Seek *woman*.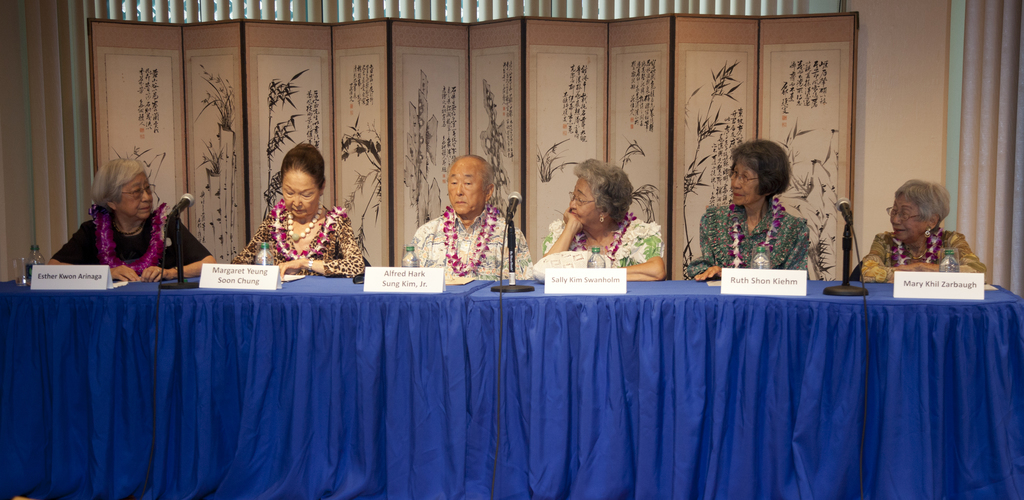
(left=51, top=160, right=215, bottom=278).
